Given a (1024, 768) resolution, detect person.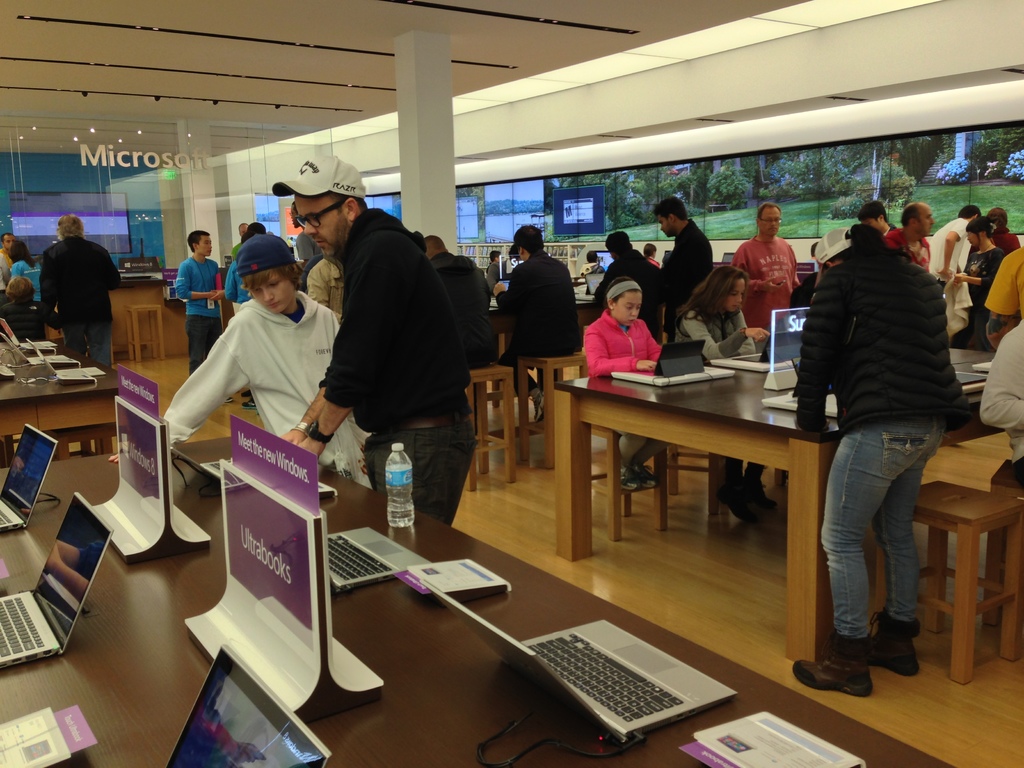
428:233:493:372.
